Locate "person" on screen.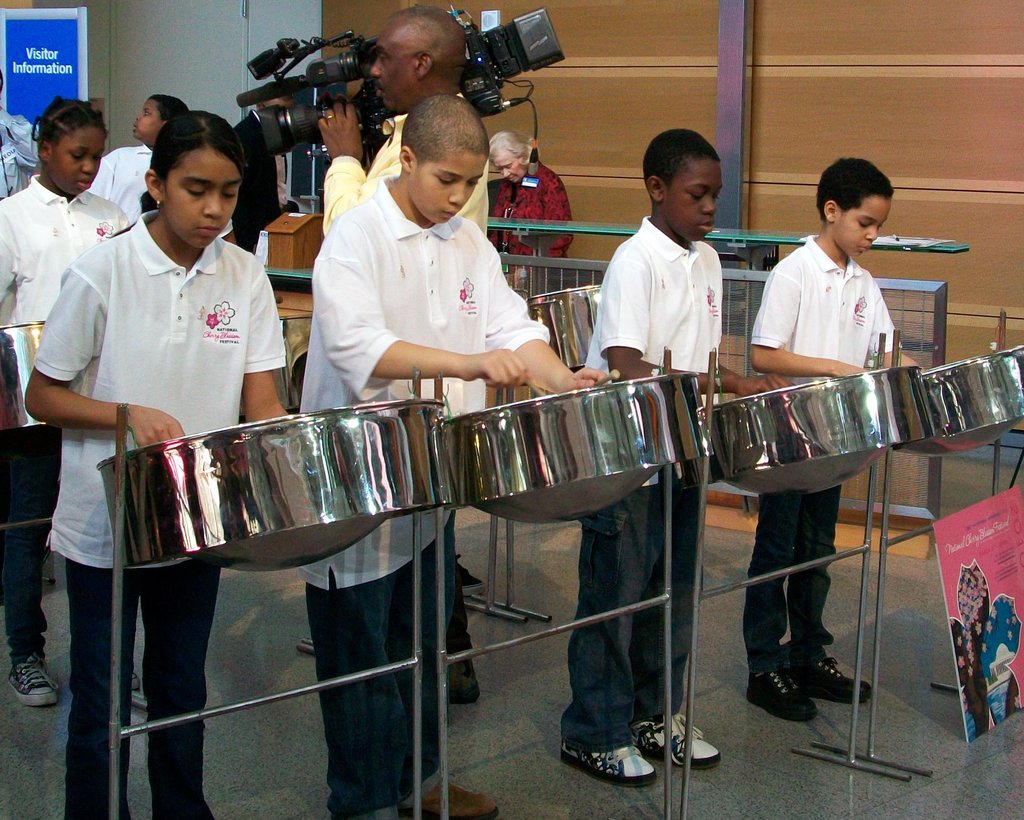
On screen at select_region(79, 95, 186, 229).
